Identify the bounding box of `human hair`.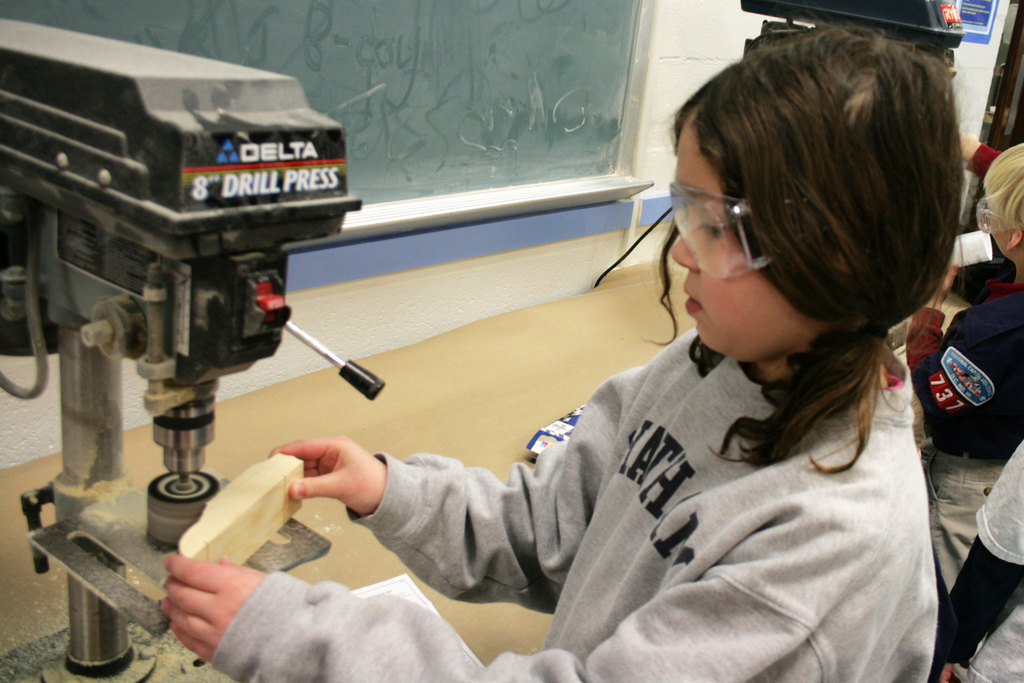
[662, 0, 976, 415].
